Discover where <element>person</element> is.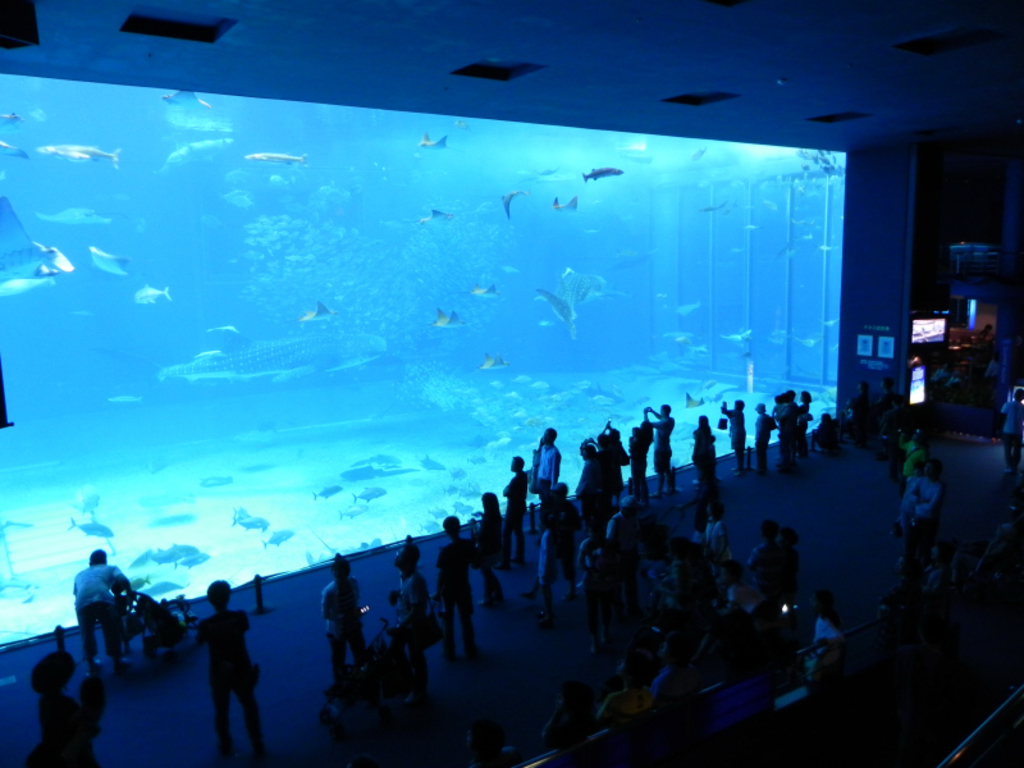
Discovered at rect(532, 425, 563, 521).
